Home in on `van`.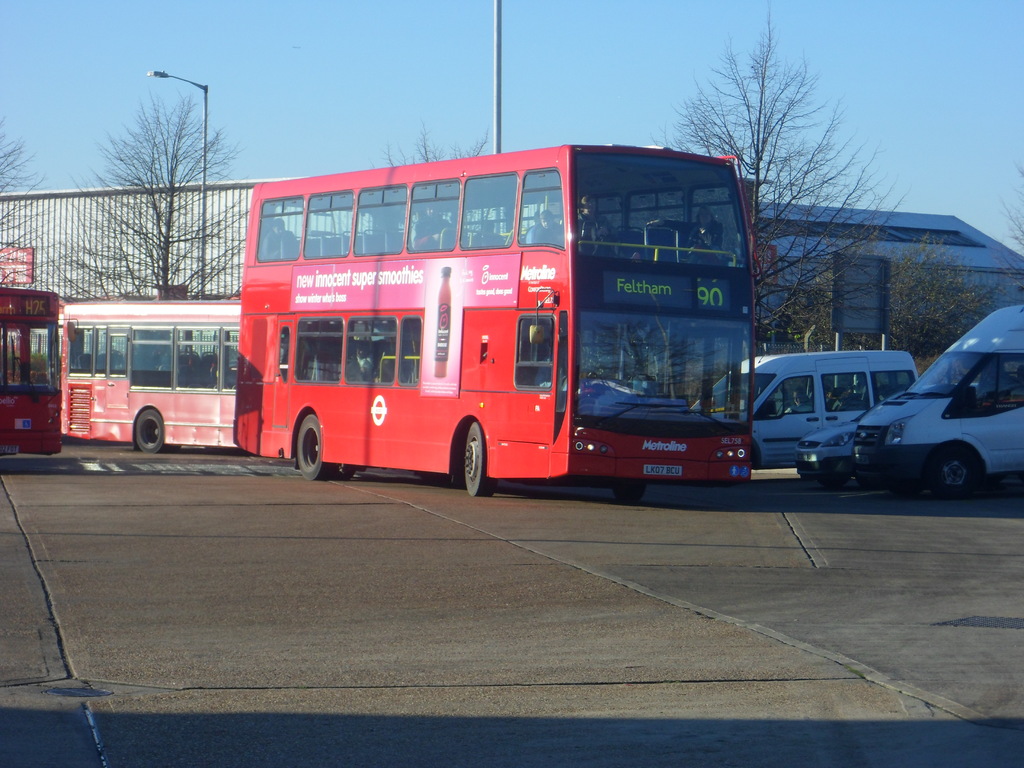
Homed in at bbox(849, 302, 1023, 503).
